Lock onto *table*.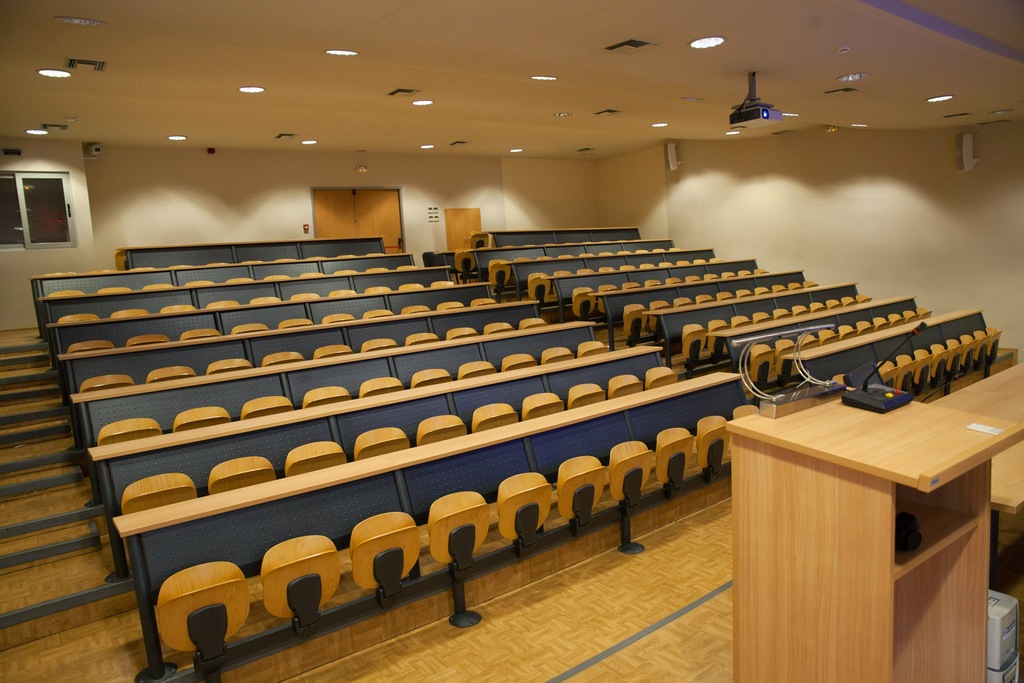
Locked: box(710, 294, 913, 365).
